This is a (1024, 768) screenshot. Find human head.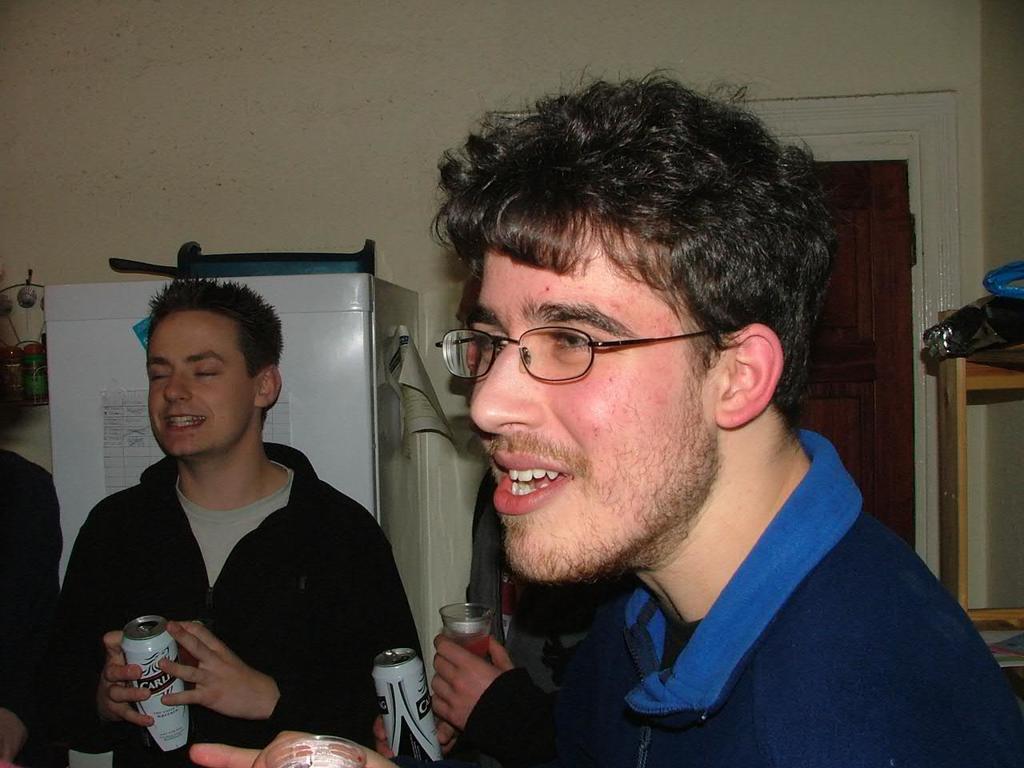
Bounding box: (x1=430, y1=58, x2=846, y2=586).
